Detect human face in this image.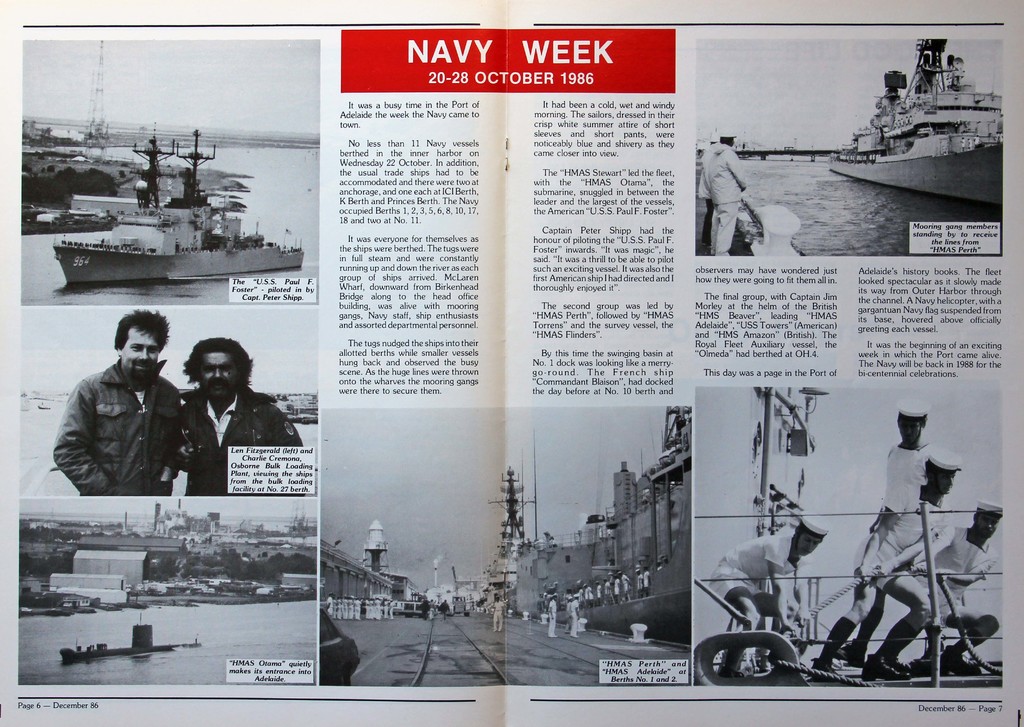
Detection: crop(124, 326, 157, 379).
